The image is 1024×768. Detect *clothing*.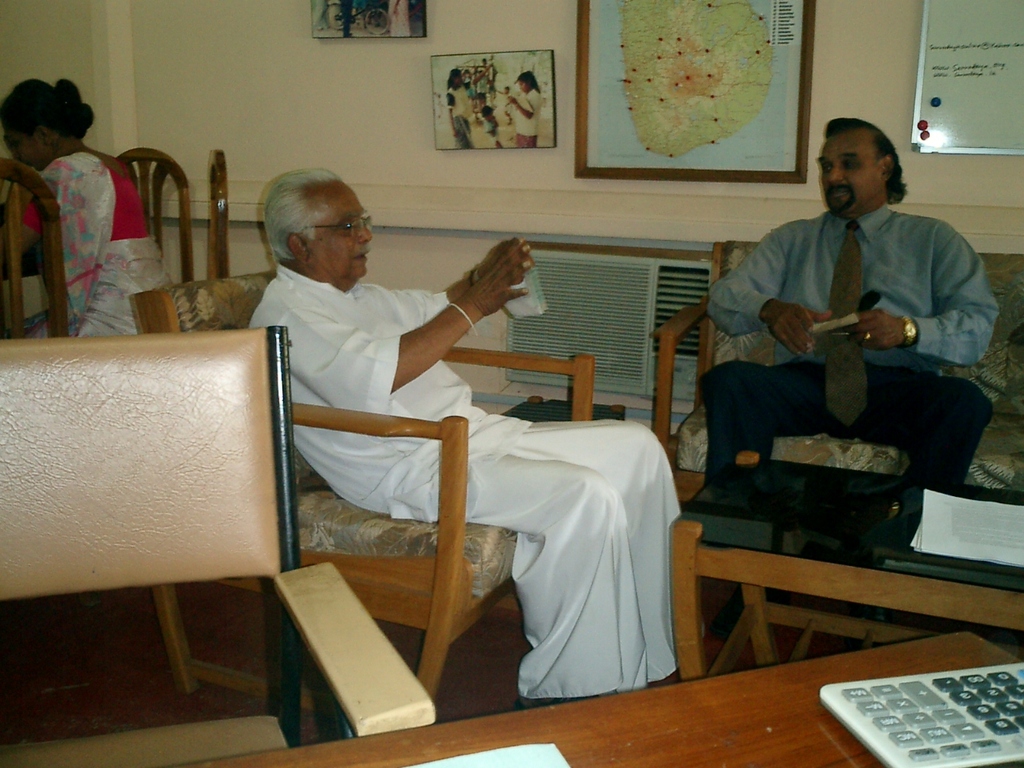
Detection: select_region(511, 86, 543, 149).
